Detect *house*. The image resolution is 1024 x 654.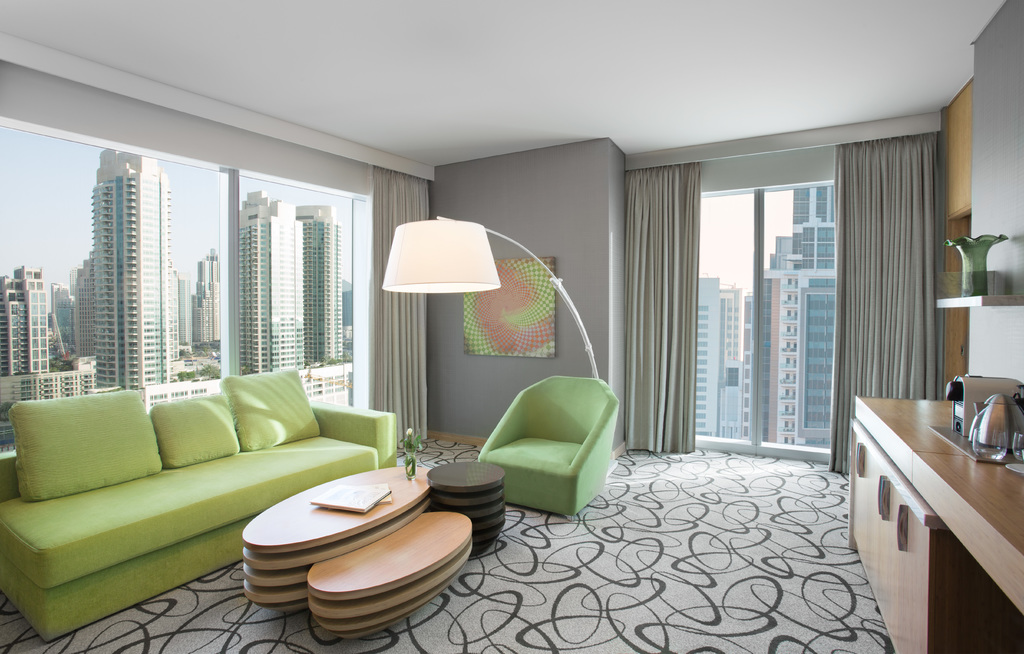
left=740, top=176, right=842, bottom=453.
